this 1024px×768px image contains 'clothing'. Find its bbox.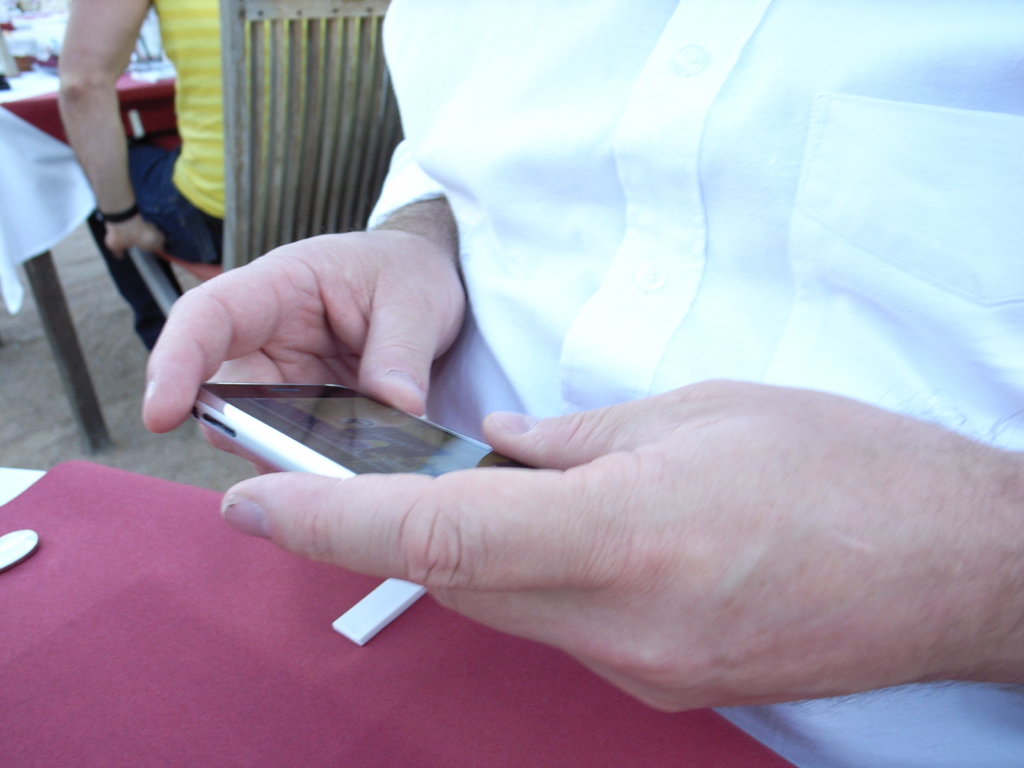
detection(362, 0, 1023, 767).
